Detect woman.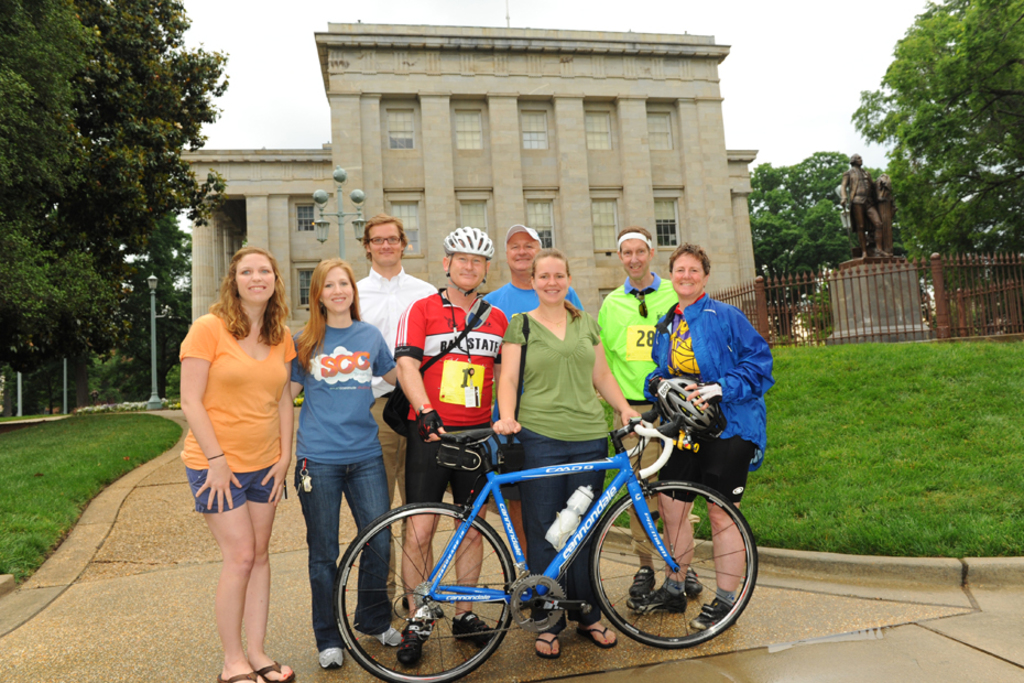
Detected at rect(172, 242, 293, 682).
